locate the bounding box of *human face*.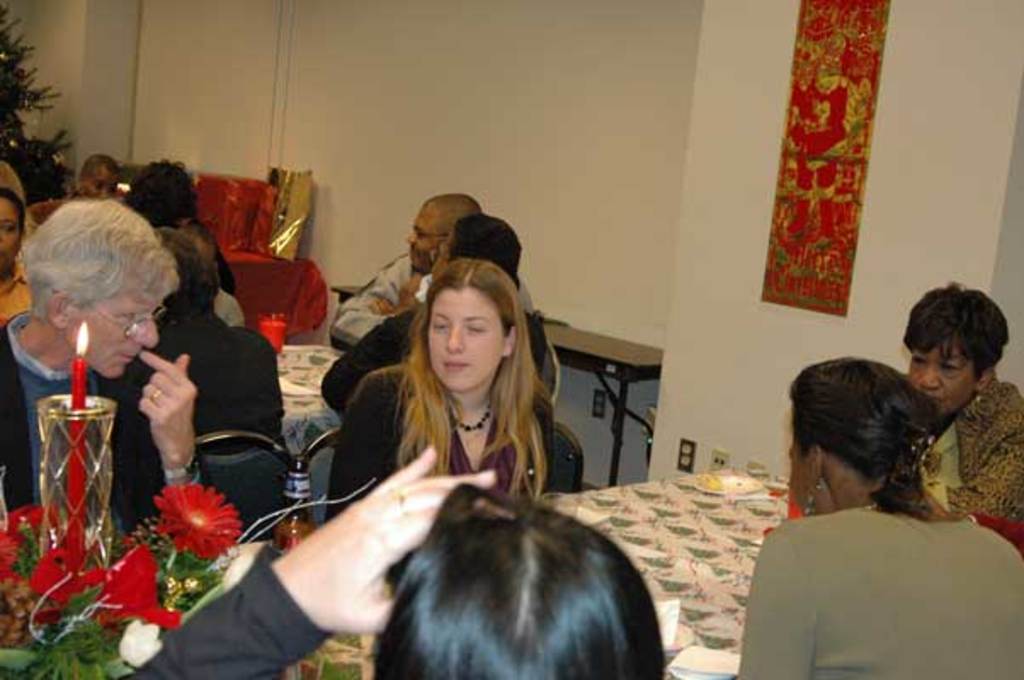
Bounding box: {"x1": 401, "y1": 211, "x2": 441, "y2": 274}.
